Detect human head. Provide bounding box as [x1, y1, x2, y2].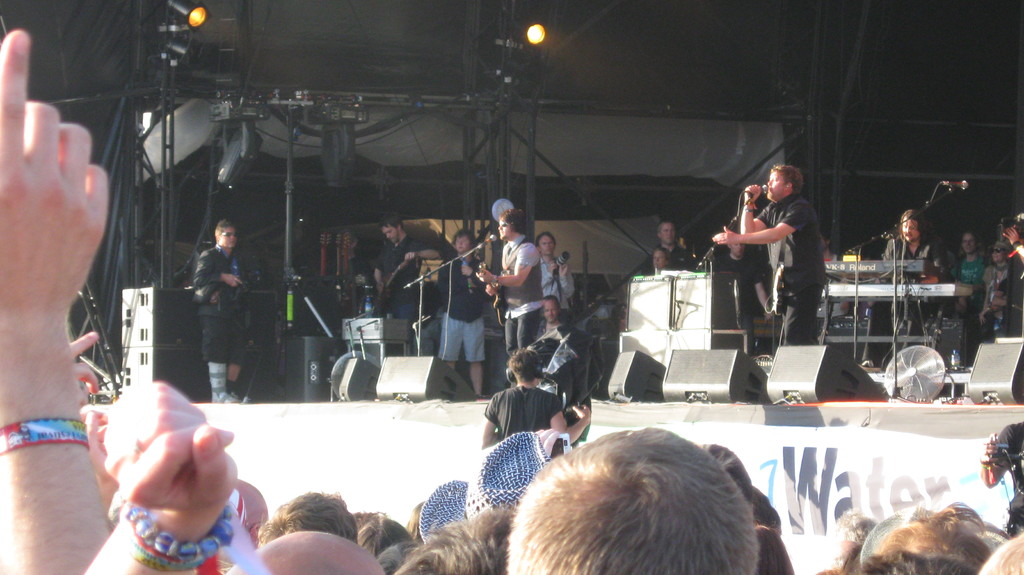
[962, 231, 982, 254].
